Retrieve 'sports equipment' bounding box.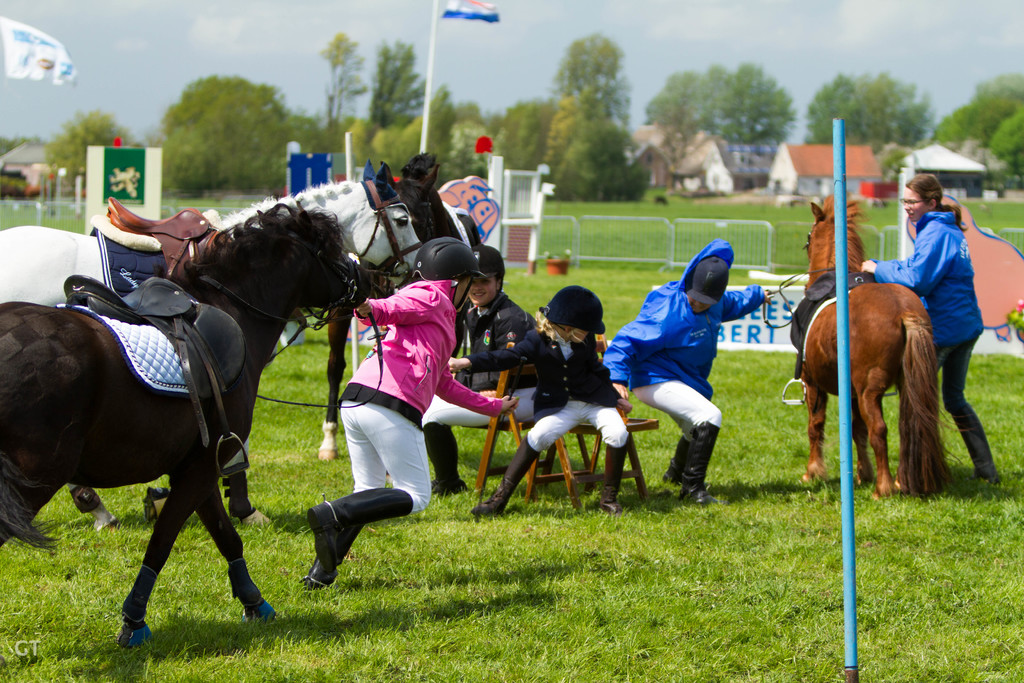
Bounding box: 538:284:605:345.
